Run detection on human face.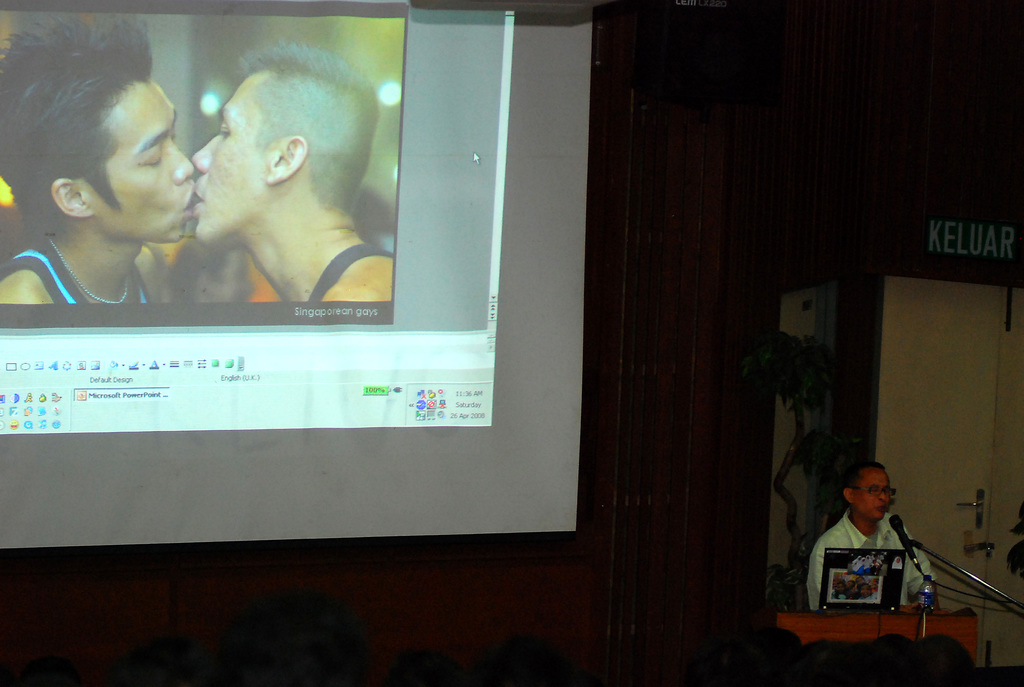
Result: 189:73:280:232.
